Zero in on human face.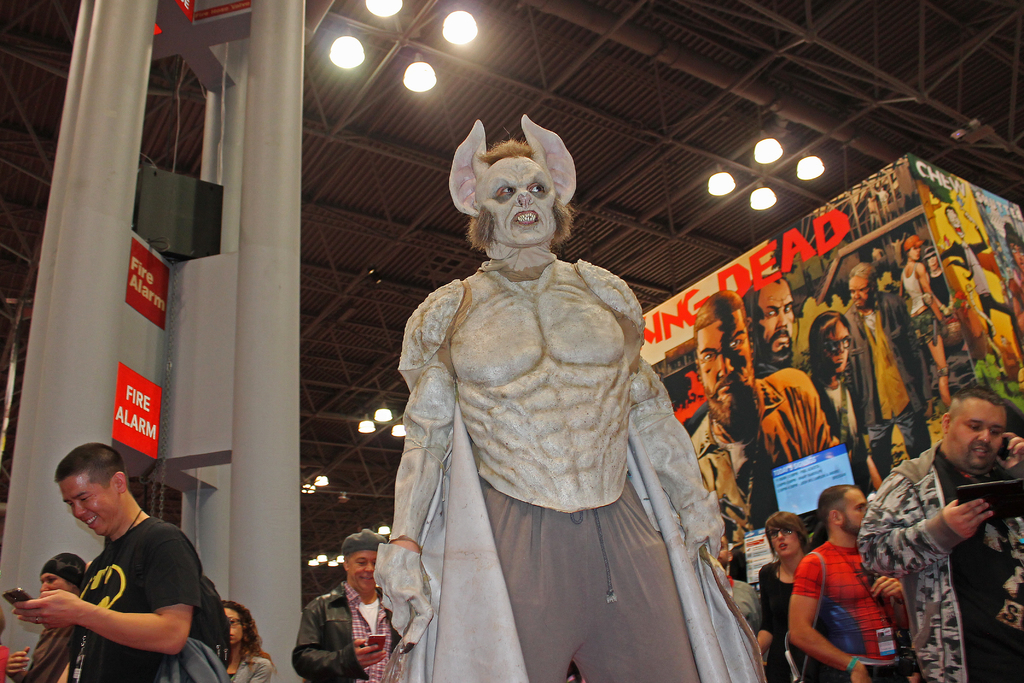
Zeroed in: [x1=58, y1=472, x2=115, y2=534].
